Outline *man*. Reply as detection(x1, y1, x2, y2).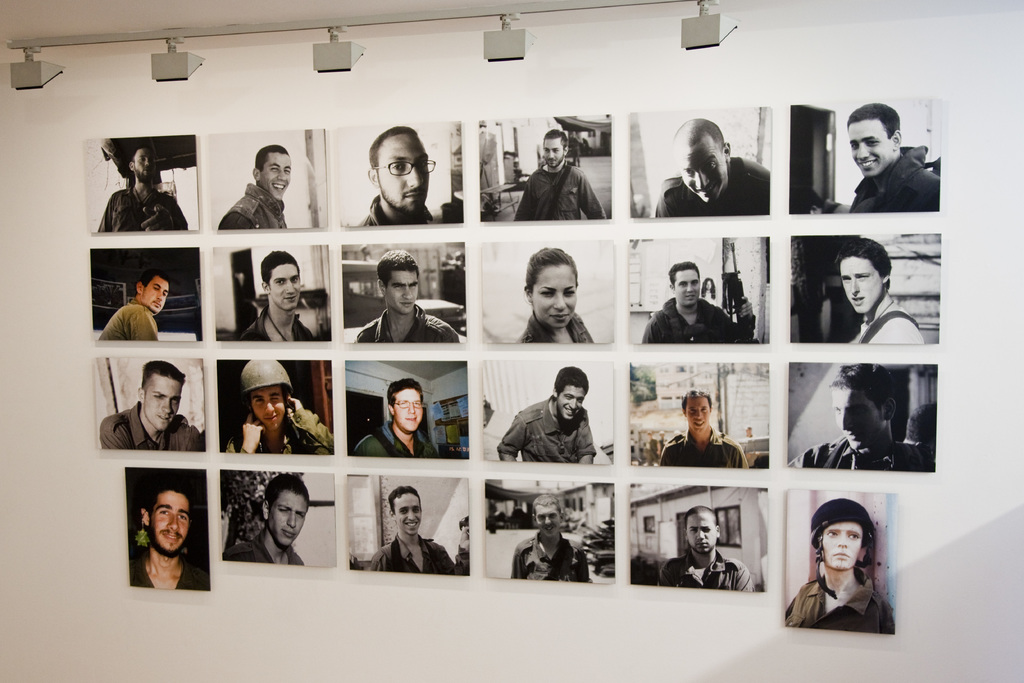
detection(514, 490, 591, 583).
